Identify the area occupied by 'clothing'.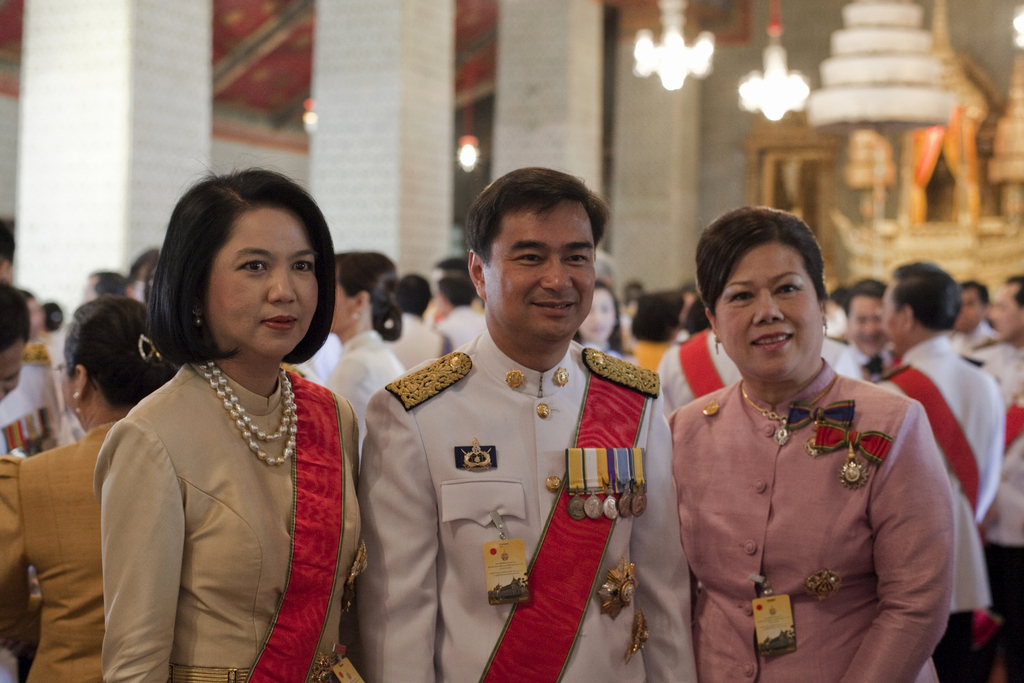
Area: [left=820, top=336, right=895, bottom=385].
